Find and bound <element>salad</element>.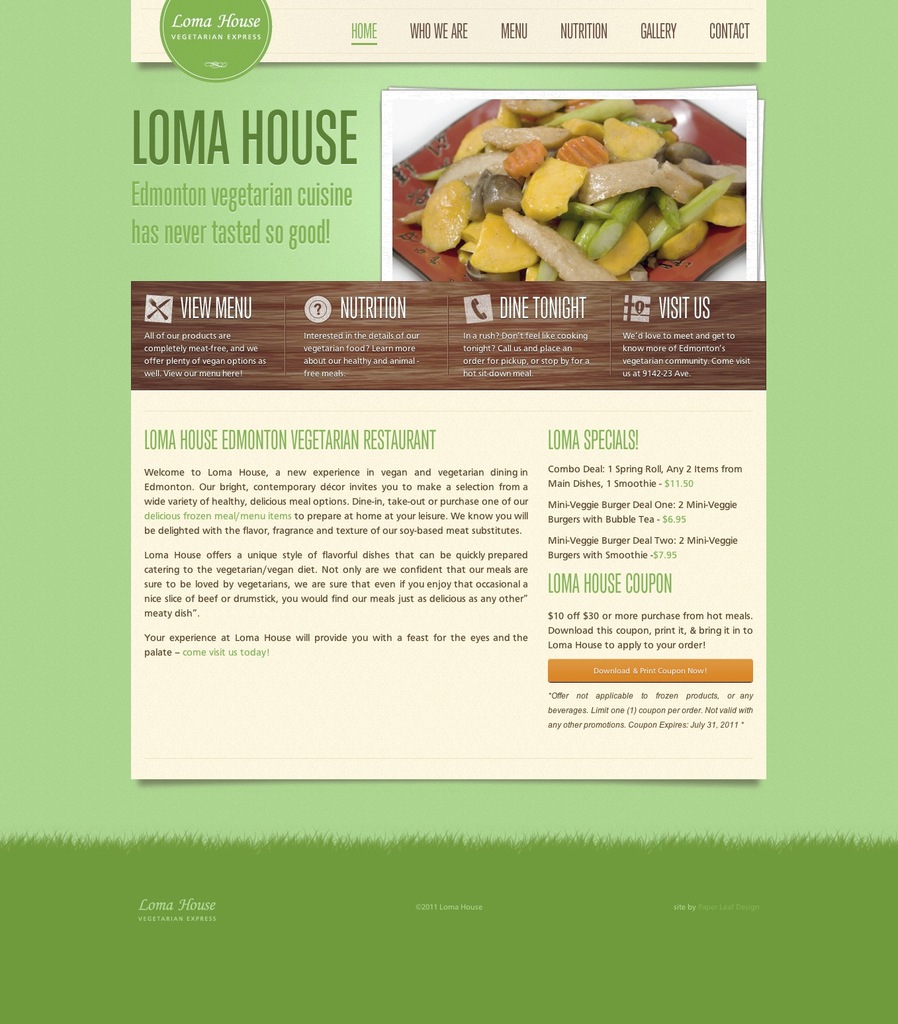
Bound: (x1=388, y1=99, x2=747, y2=286).
